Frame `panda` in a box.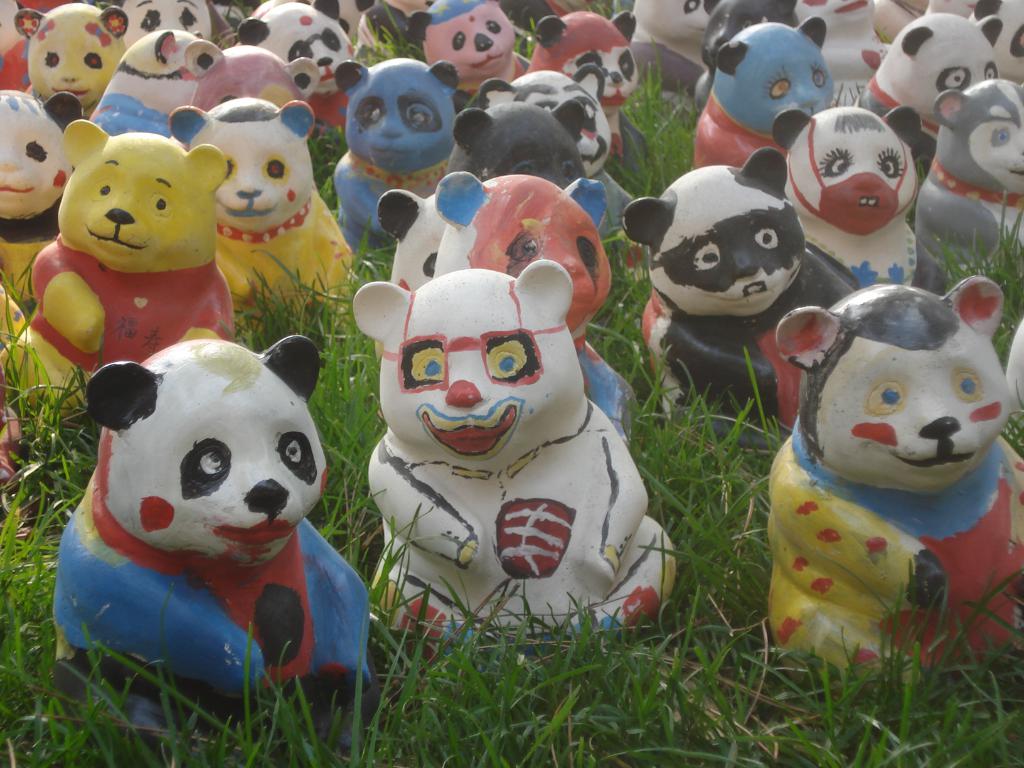
x1=40 y1=333 x2=374 y2=767.
